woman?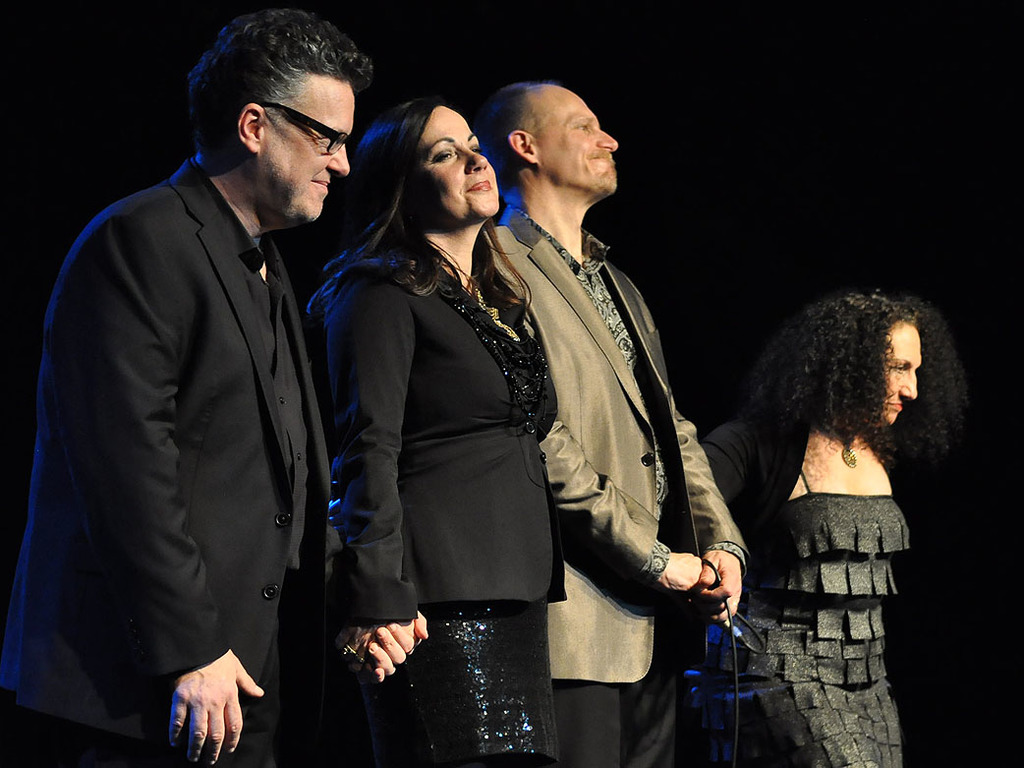
657,284,1013,766
